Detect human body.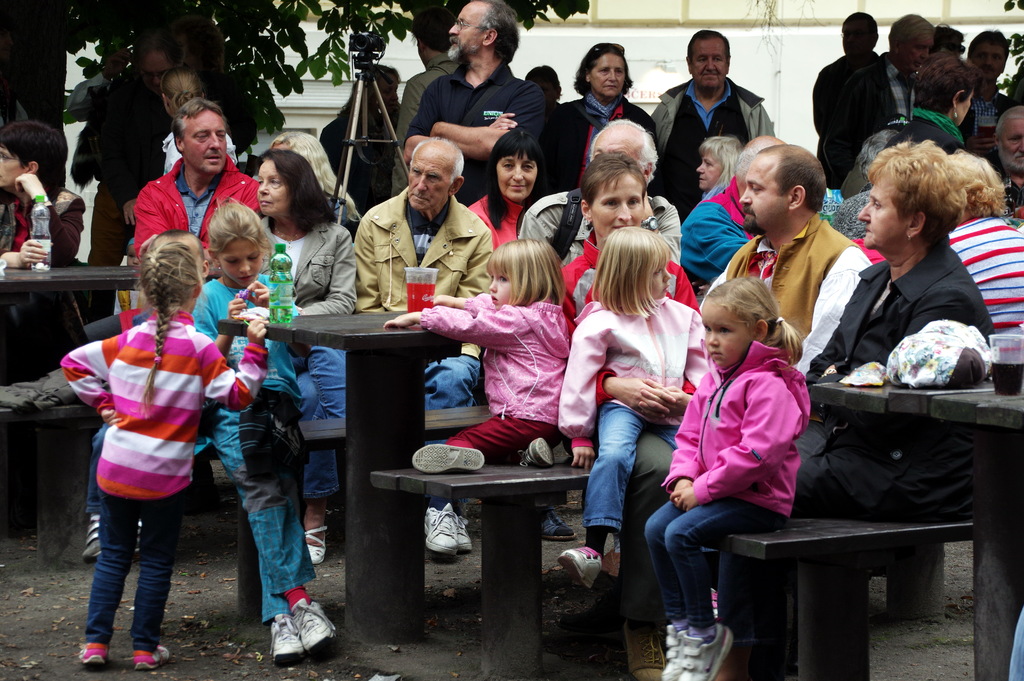
Detected at pyautogui.locateOnScreen(573, 204, 706, 625).
